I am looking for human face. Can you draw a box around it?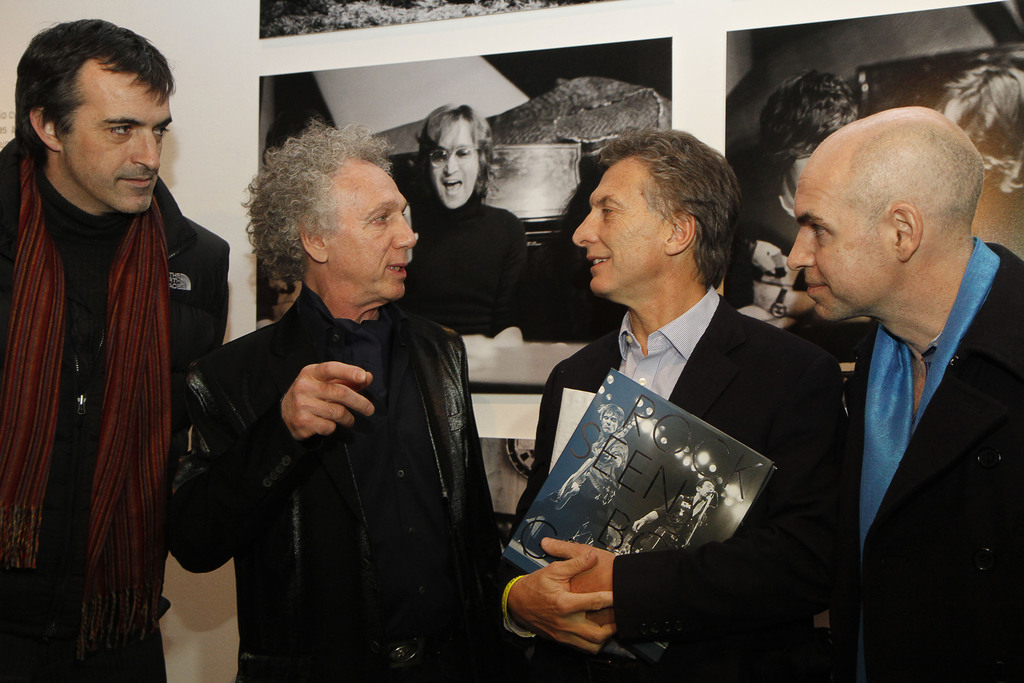
Sure, the bounding box is select_region(783, 152, 901, 322).
